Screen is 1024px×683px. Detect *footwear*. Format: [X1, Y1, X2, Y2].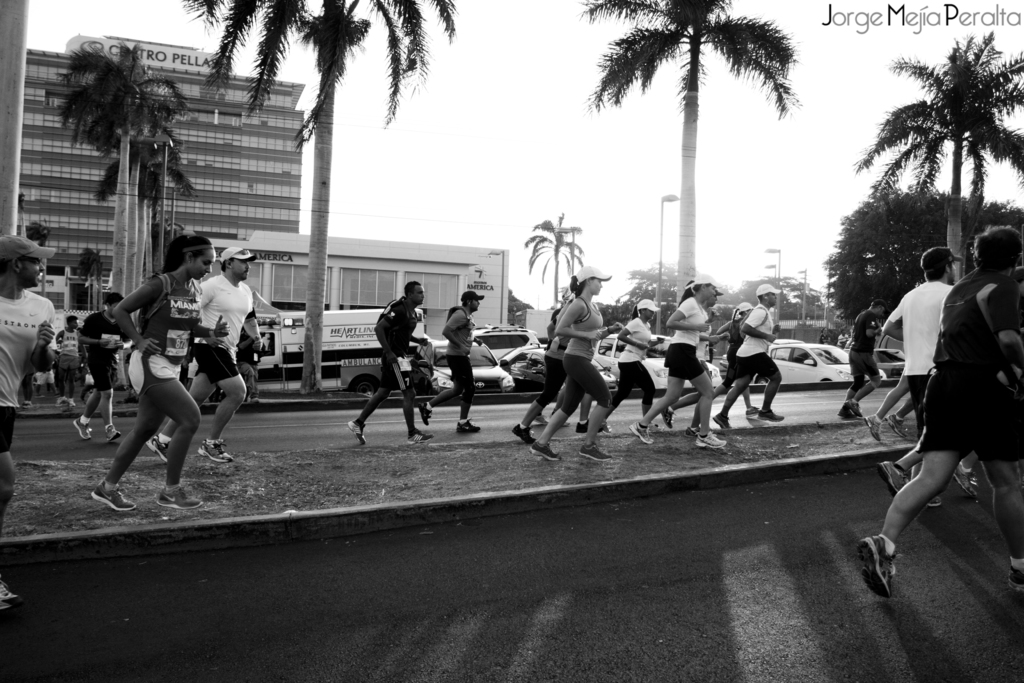
[156, 482, 202, 513].
